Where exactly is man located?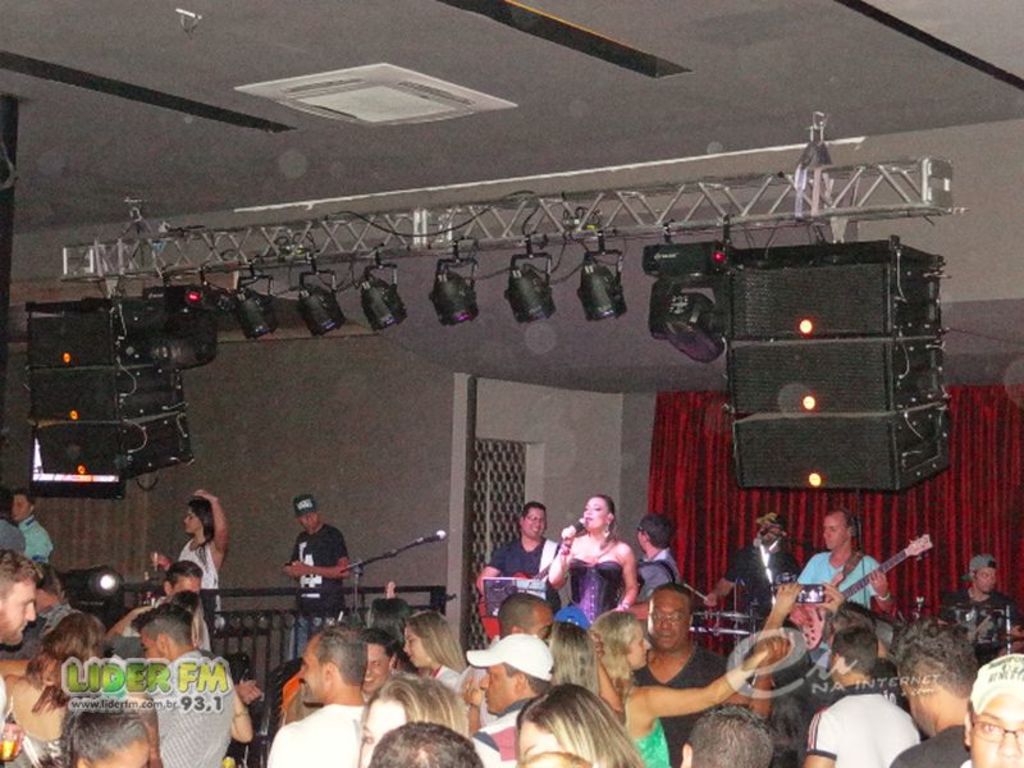
Its bounding box is rect(166, 563, 210, 653).
